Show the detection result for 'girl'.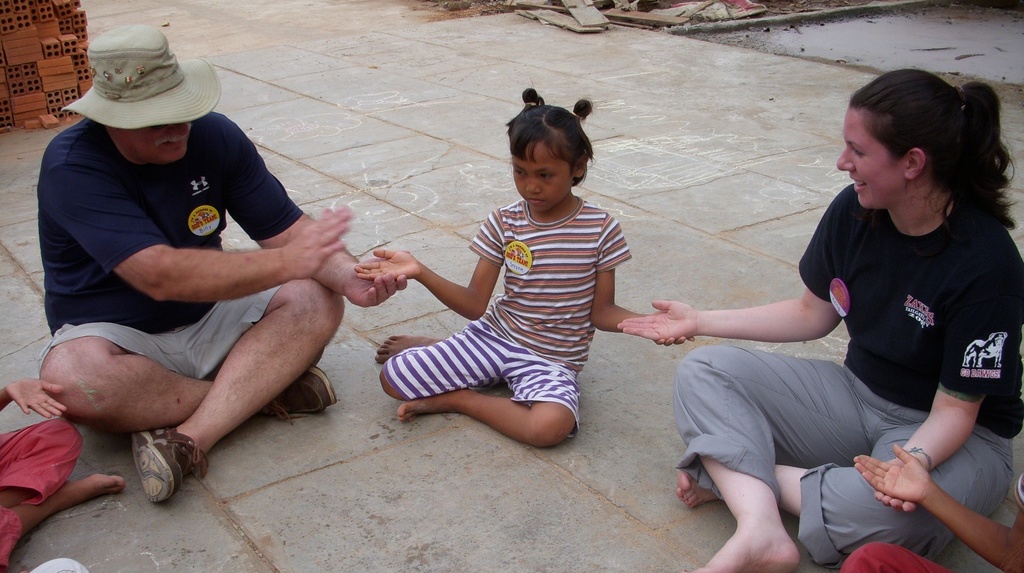
349, 75, 696, 449.
